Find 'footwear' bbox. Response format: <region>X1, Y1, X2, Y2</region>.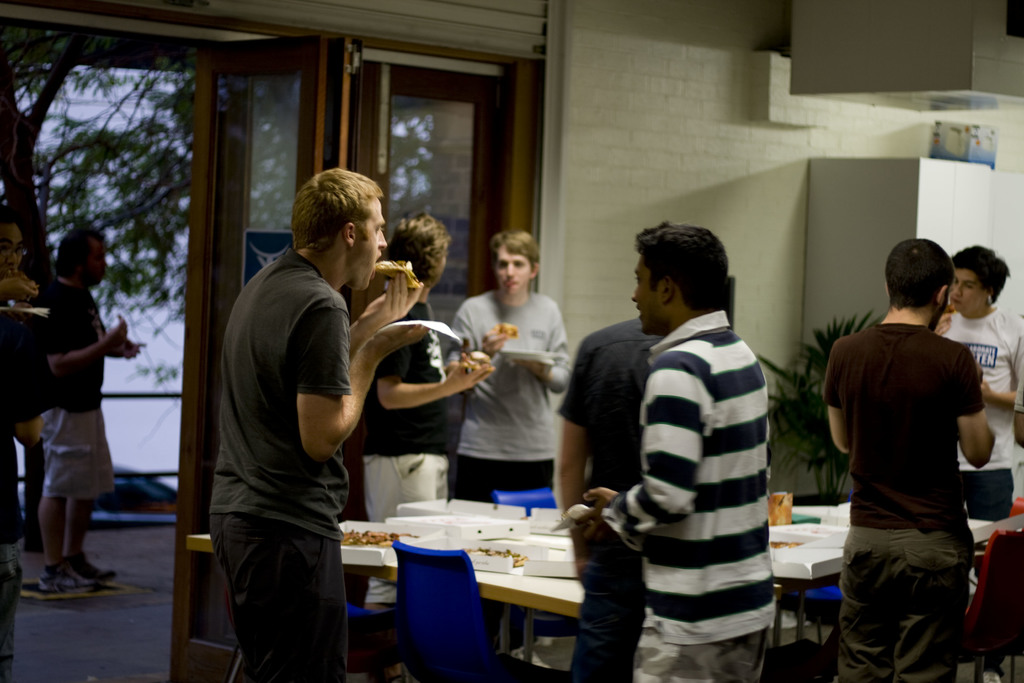
<region>73, 559, 113, 581</region>.
